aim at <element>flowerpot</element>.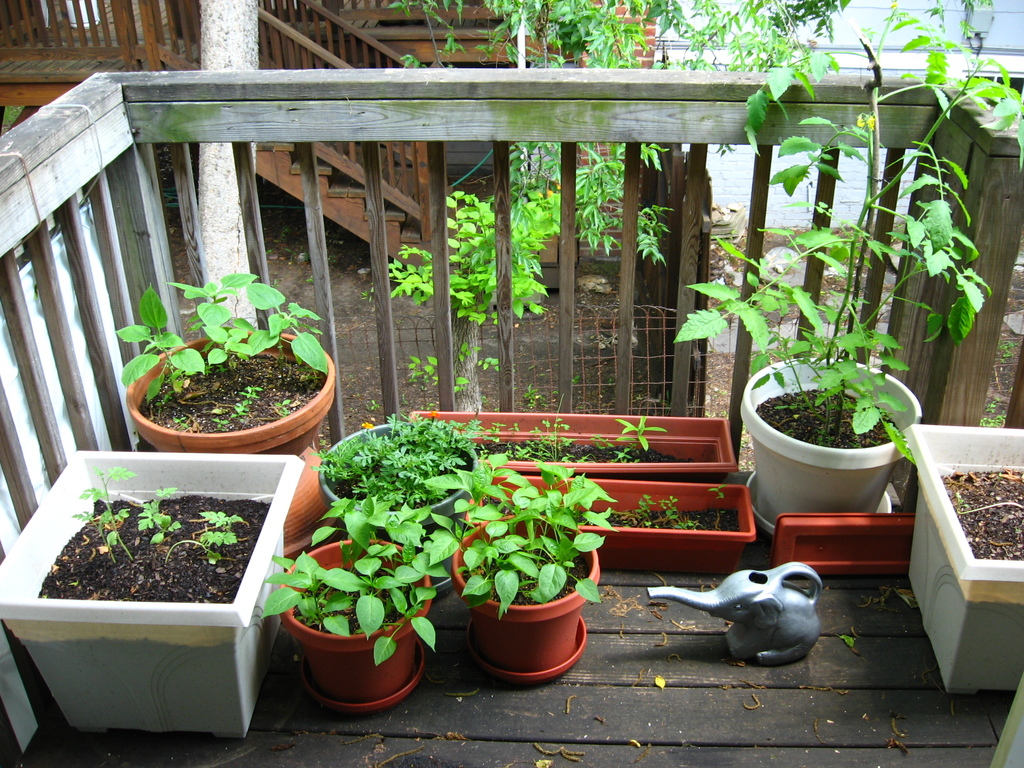
Aimed at pyautogui.locateOnScreen(120, 298, 326, 453).
